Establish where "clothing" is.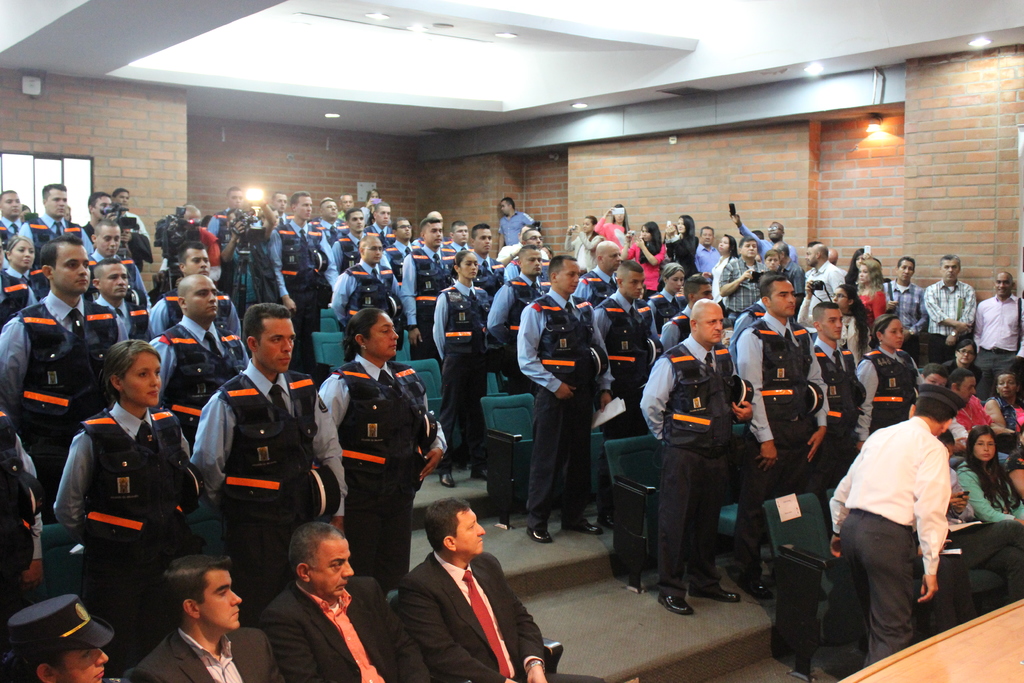
Established at <box>161,291,243,341</box>.
